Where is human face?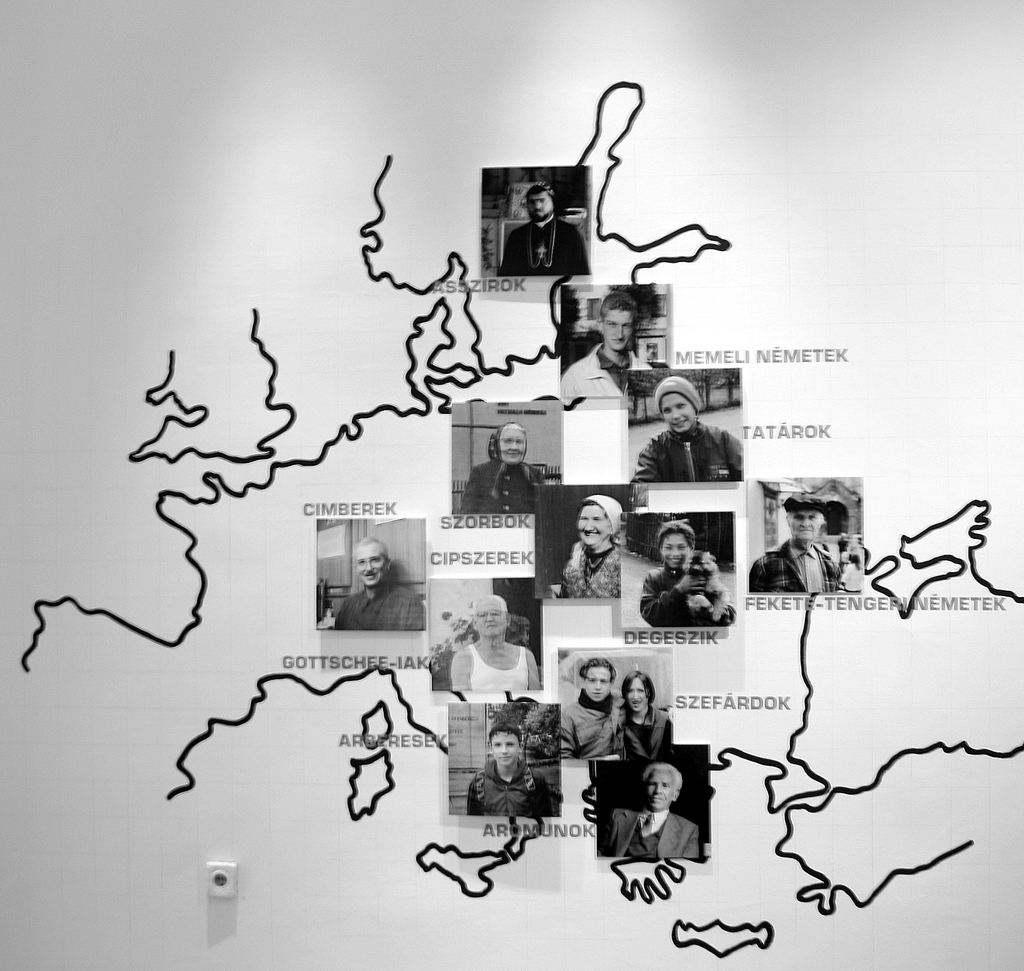
detection(478, 598, 505, 643).
